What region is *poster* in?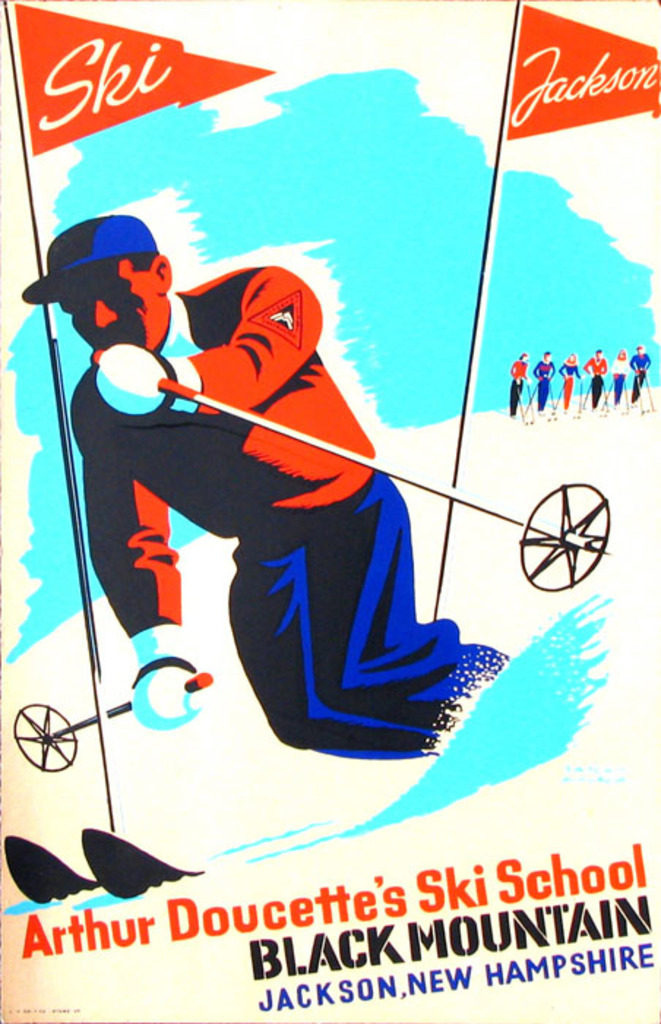
0/0/660/1023.
